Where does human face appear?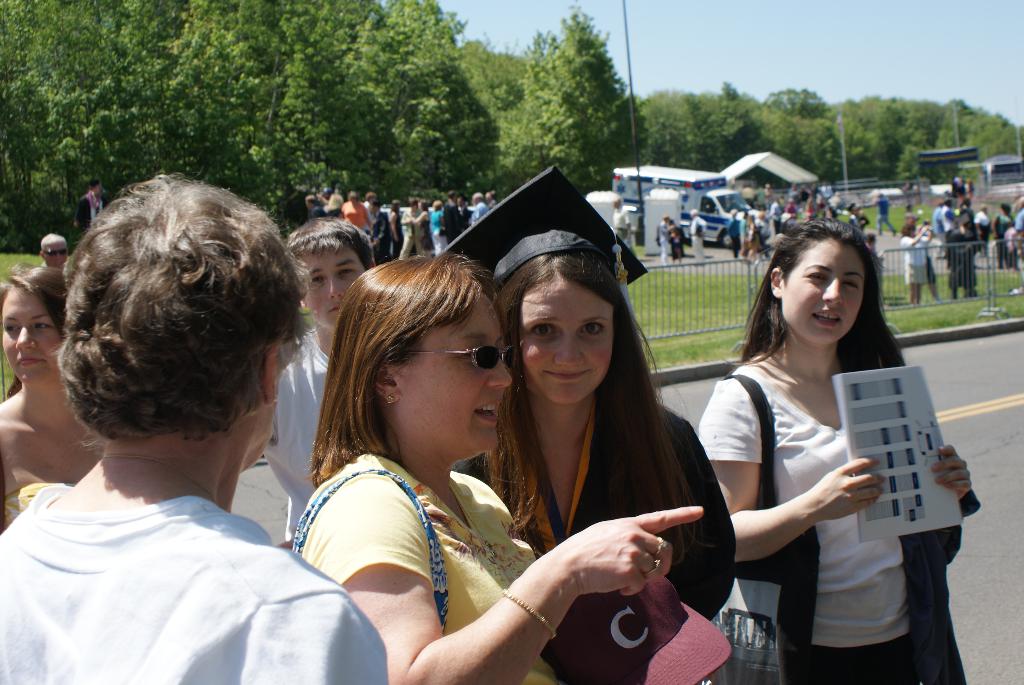
Appears at 378 290 520 450.
